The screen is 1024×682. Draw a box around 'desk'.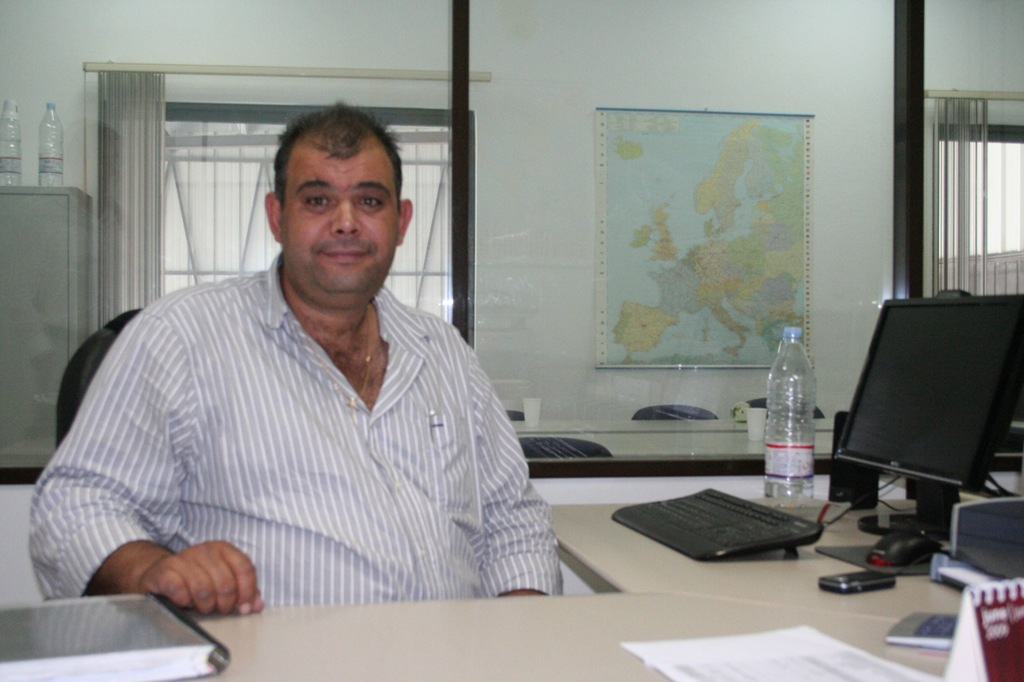
[x1=162, y1=499, x2=994, y2=681].
